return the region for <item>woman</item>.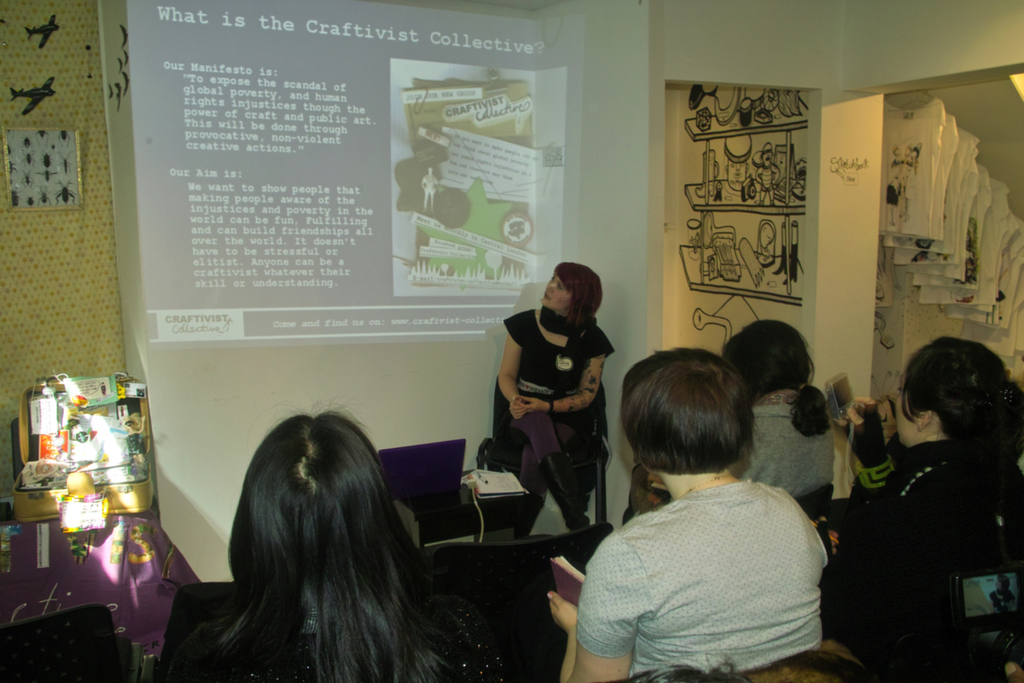
bbox=(720, 314, 861, 511).
